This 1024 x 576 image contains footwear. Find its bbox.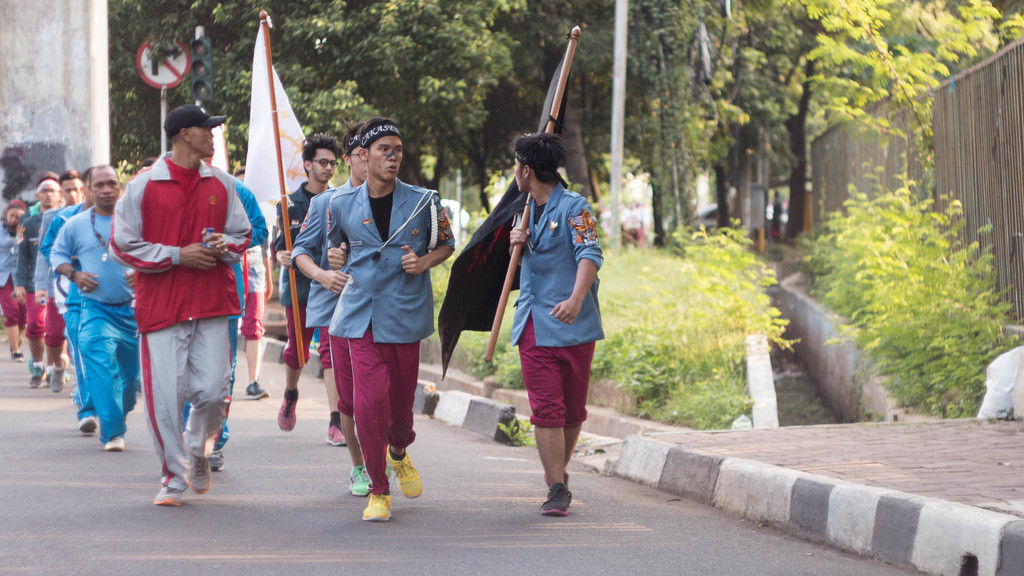
{"x1": 106, "y1": 433, "x2": 127, "y2": 452}.
